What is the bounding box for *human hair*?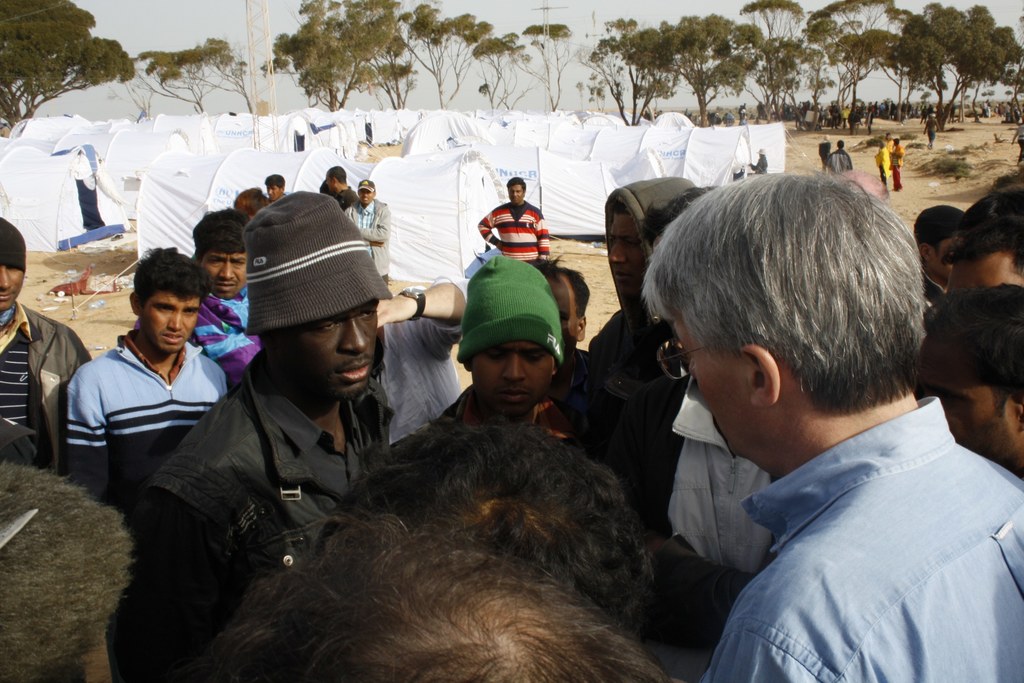
bbox=(943, 214, 1023, 276).
